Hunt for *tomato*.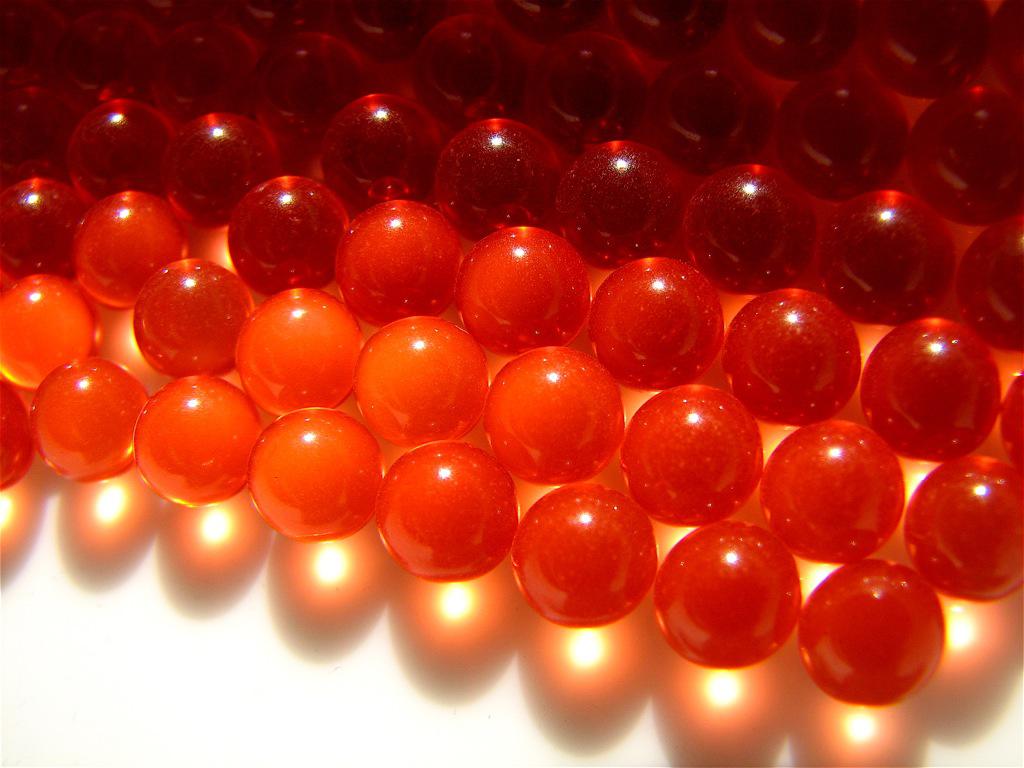
Hunted down at (x1=801, y1=554, x2=942, y2=713).
